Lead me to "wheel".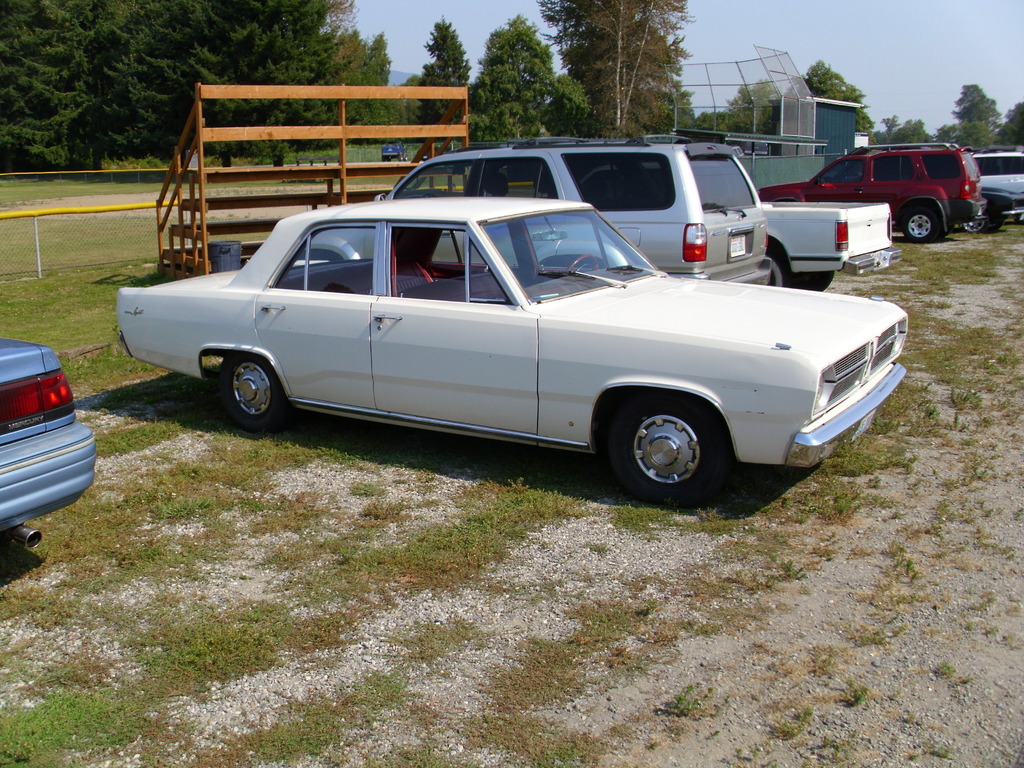
Lead to {"left": 794, "top": 268, "right": 836, "bottom": 288}.
